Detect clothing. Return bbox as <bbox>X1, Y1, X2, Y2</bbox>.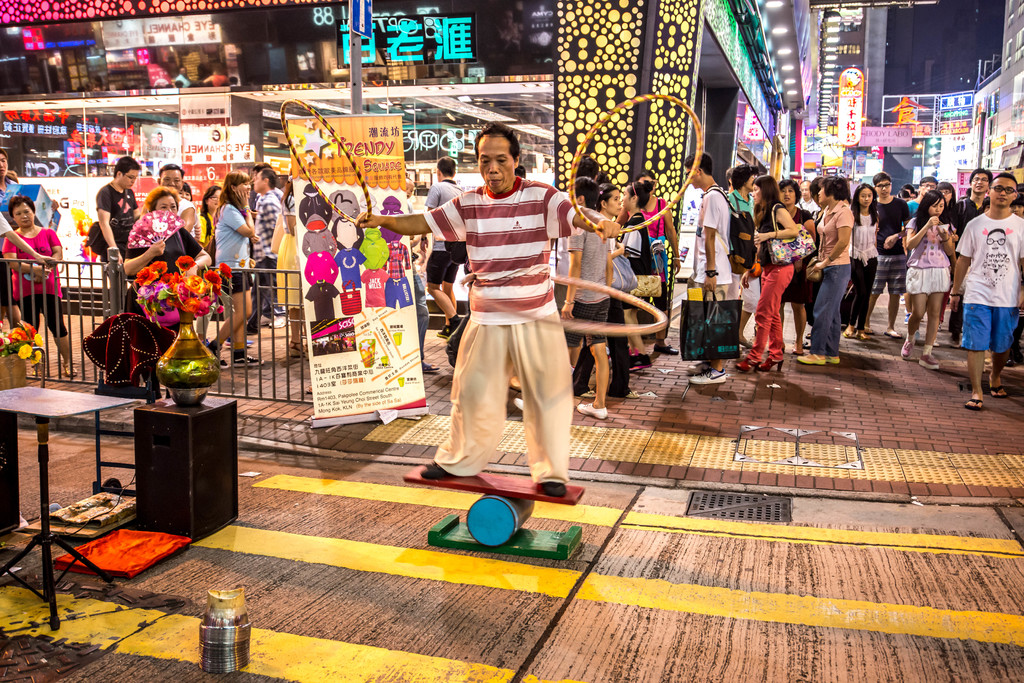
<bbox>753, 189, 787, 347</bbox>.
